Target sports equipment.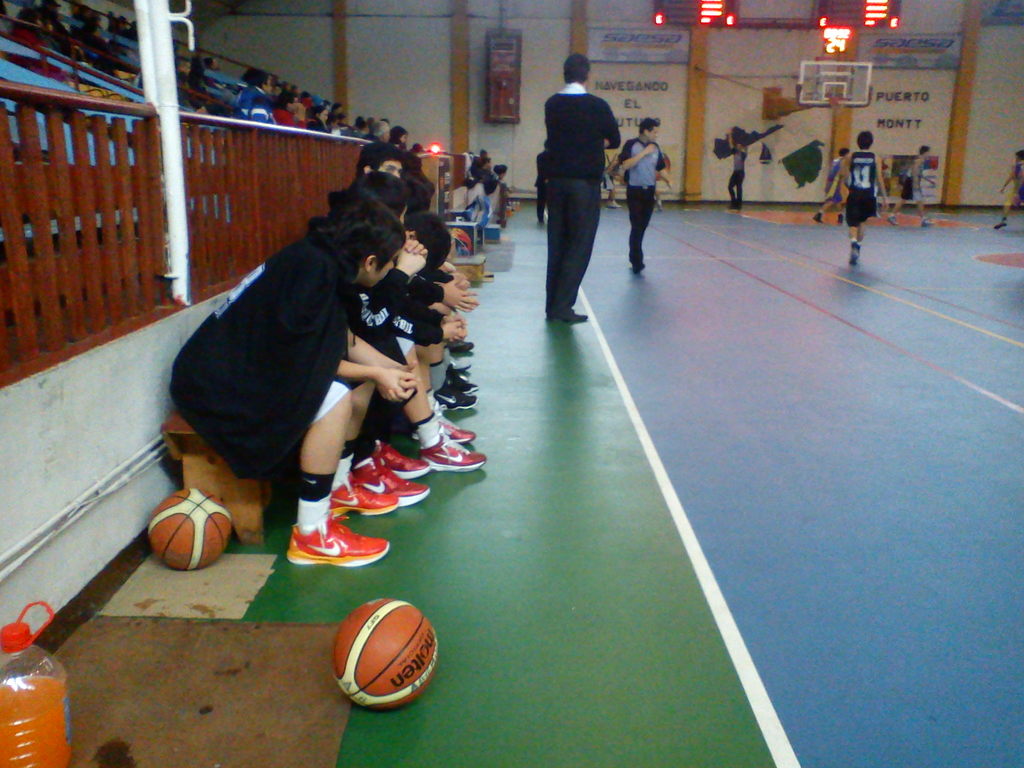
Target region: 145, 490, 239, 575.
